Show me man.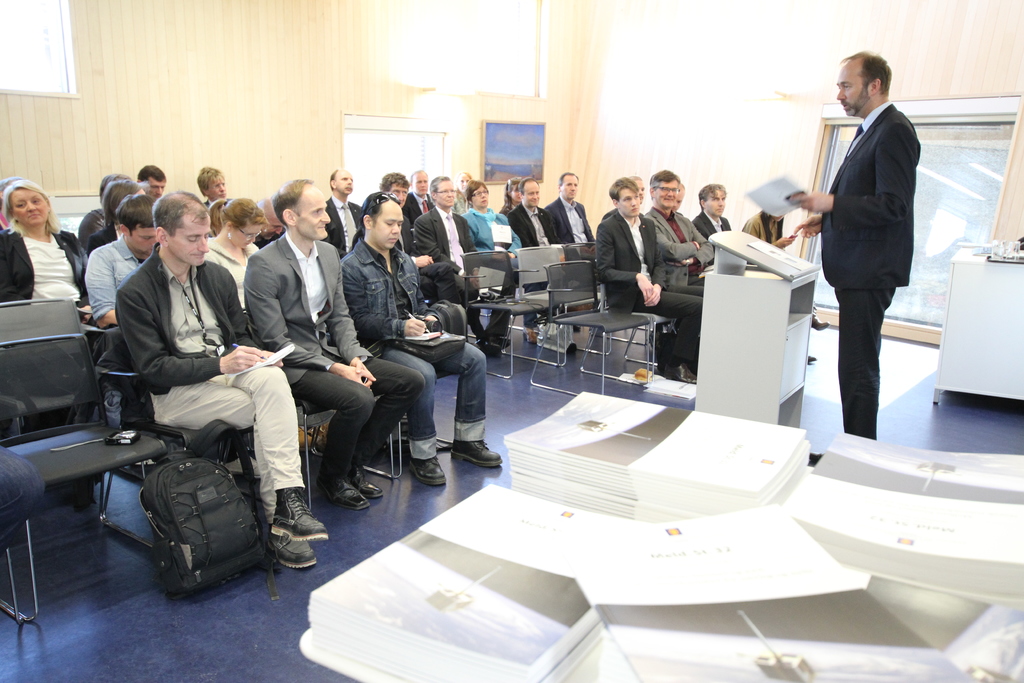
man is here: box(198, 160, 237, 208).
